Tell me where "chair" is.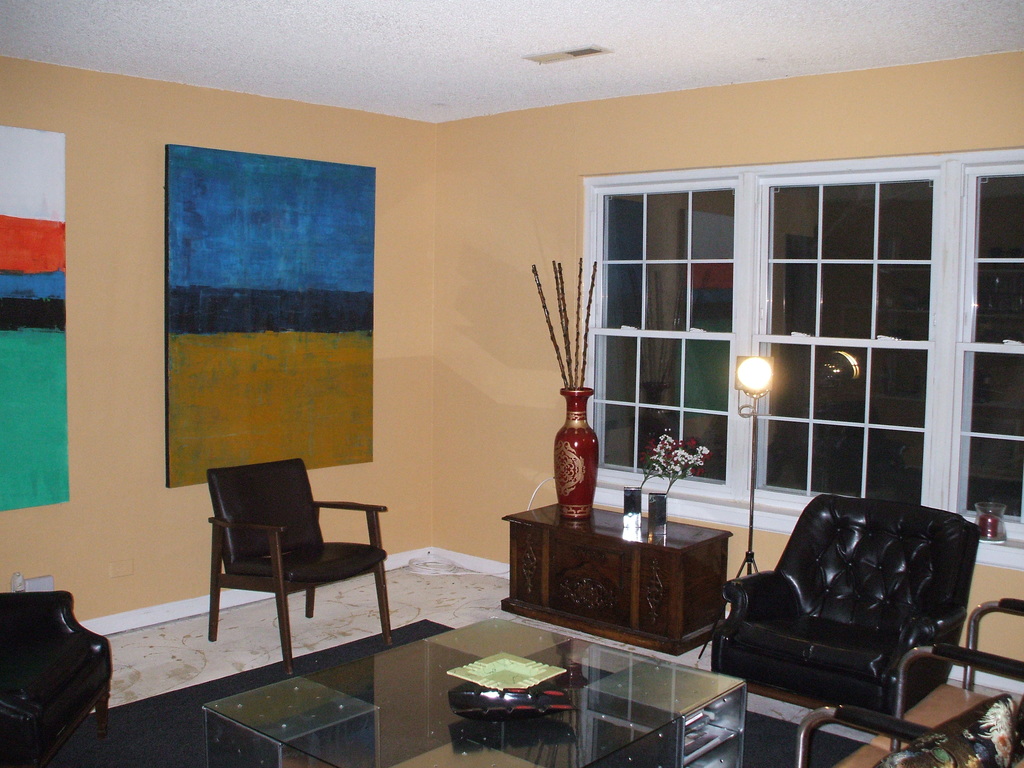
"chair" is at [0,588,121,767].
